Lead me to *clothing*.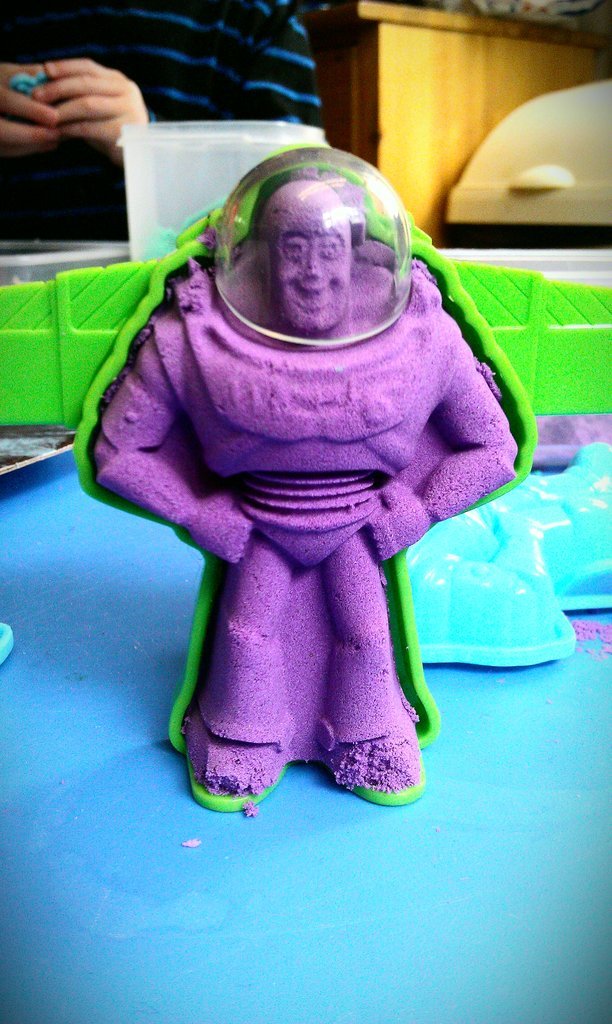
Lead to (x1=6, y1=1, x2=328, y2=238).
